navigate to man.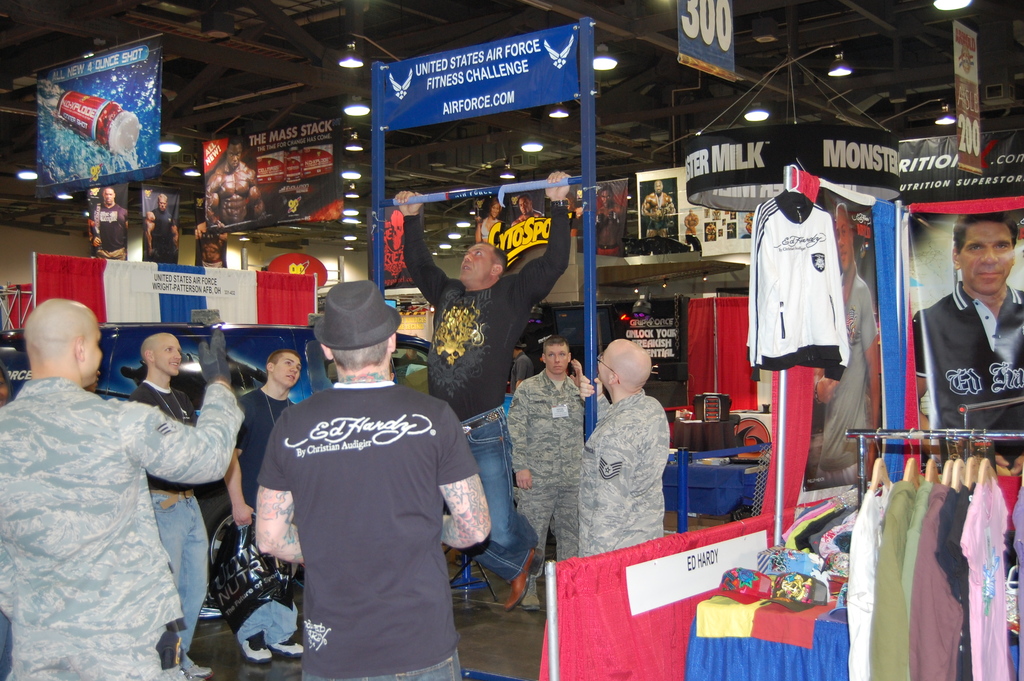
Navigation target: (147, 193, 184, 260).
